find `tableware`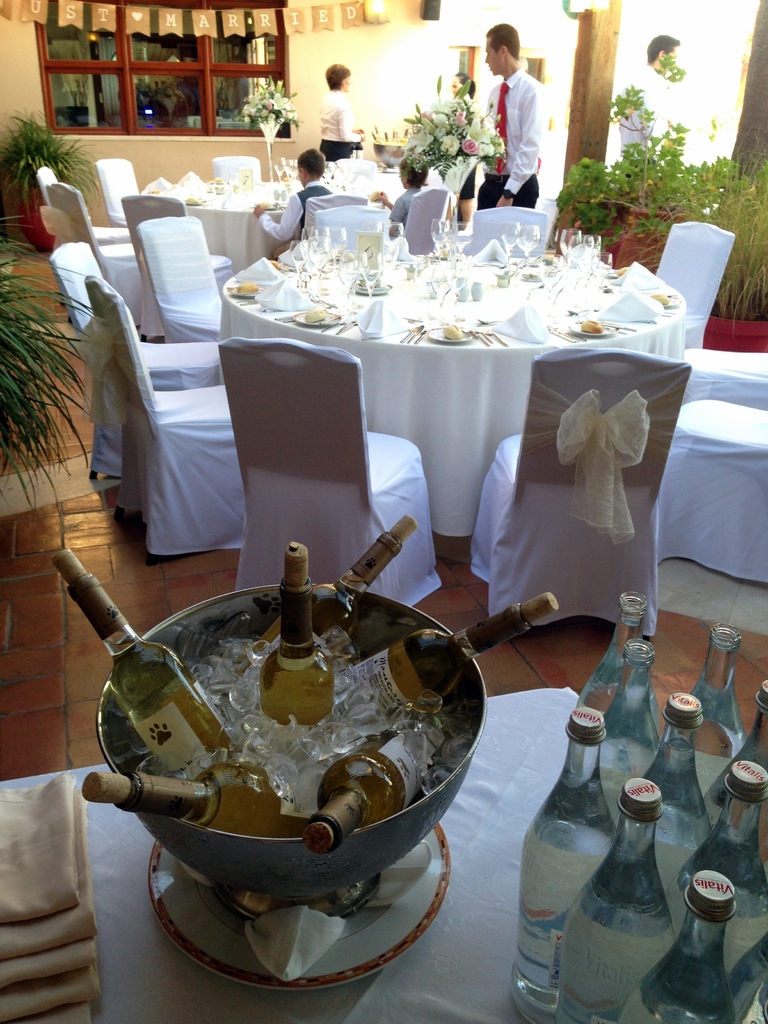
bbox=(236, 291, 257, 301)
